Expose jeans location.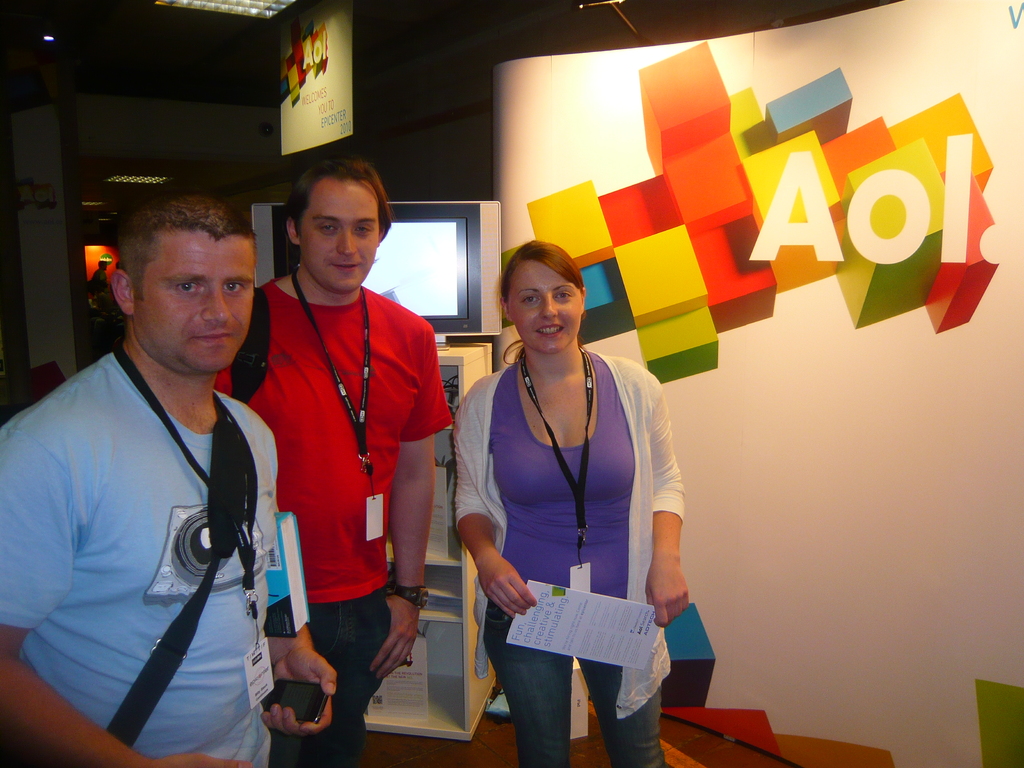
Exposed at [x1=266, y1=586, x2=394, y2=767].
